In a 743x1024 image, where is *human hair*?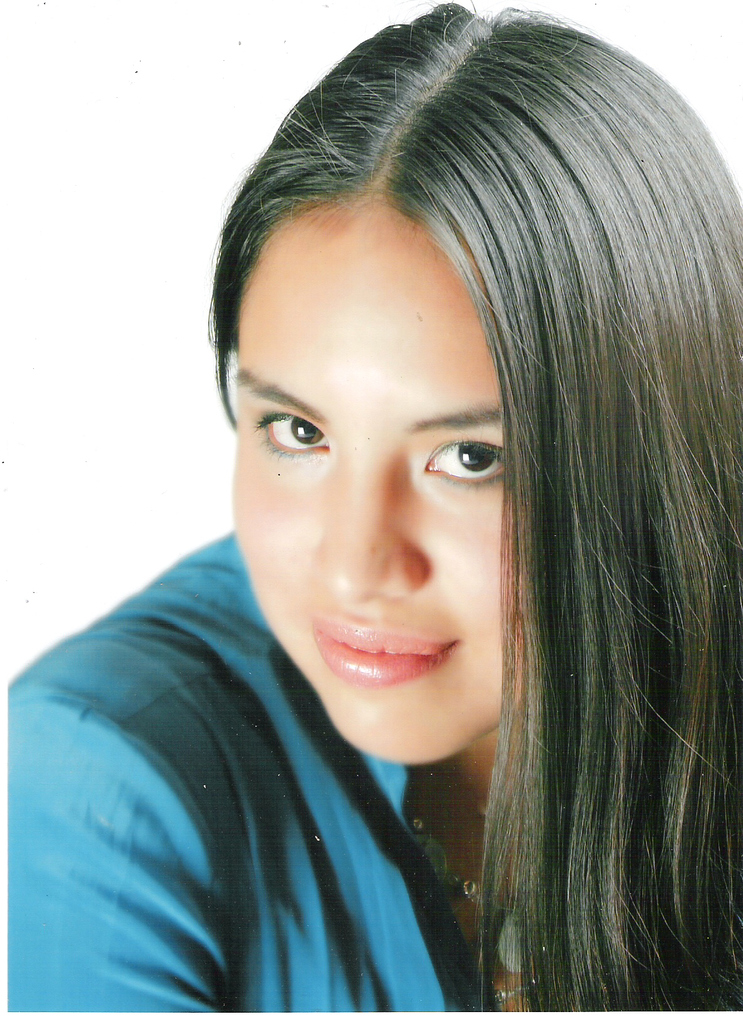
bbox=[204, 0, 742, 1018].
